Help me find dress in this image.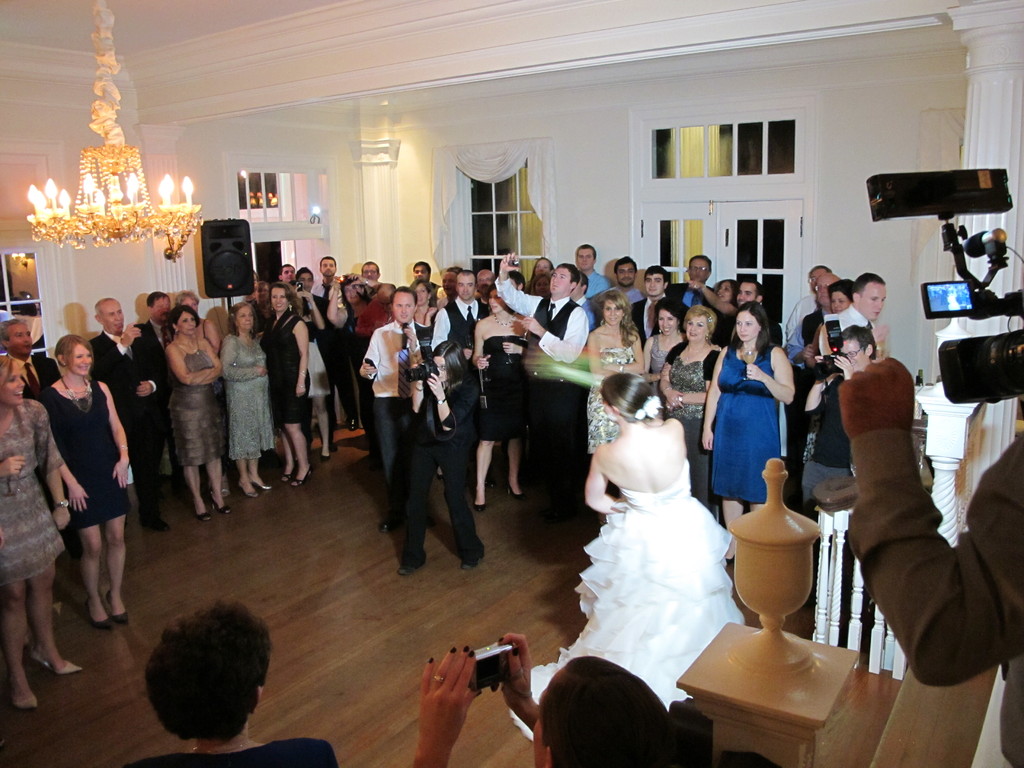
Found it: bbox=(162, 337, 223, 470).
